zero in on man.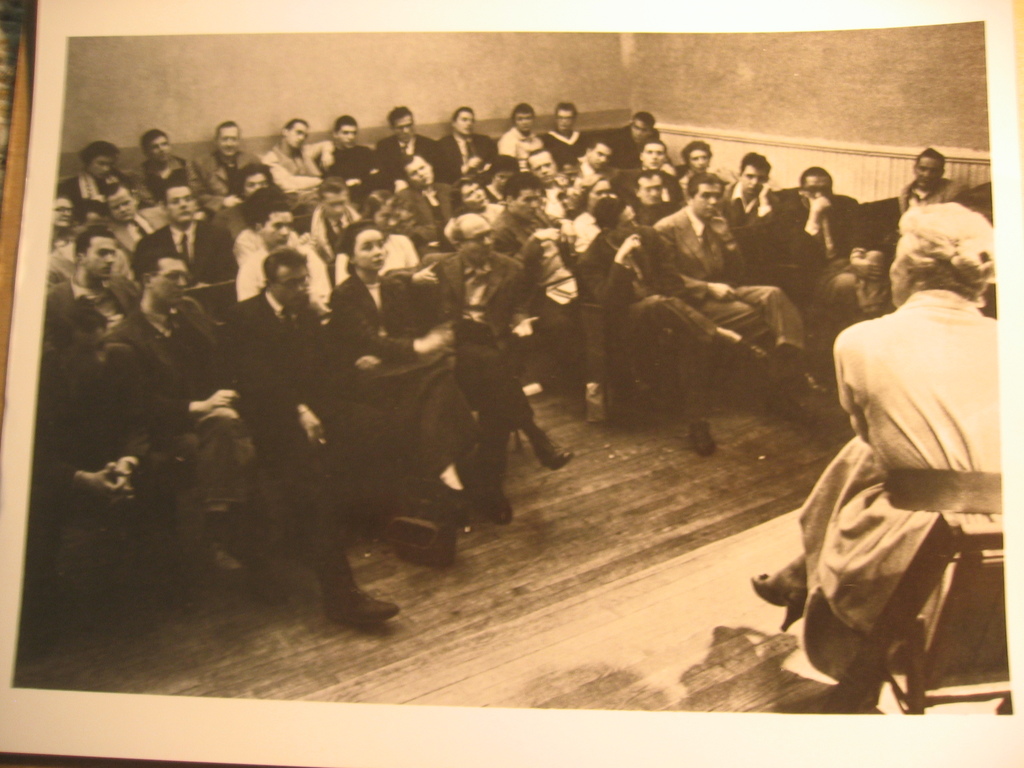
Zeroed in: rect(529, 101, 589, 170).
